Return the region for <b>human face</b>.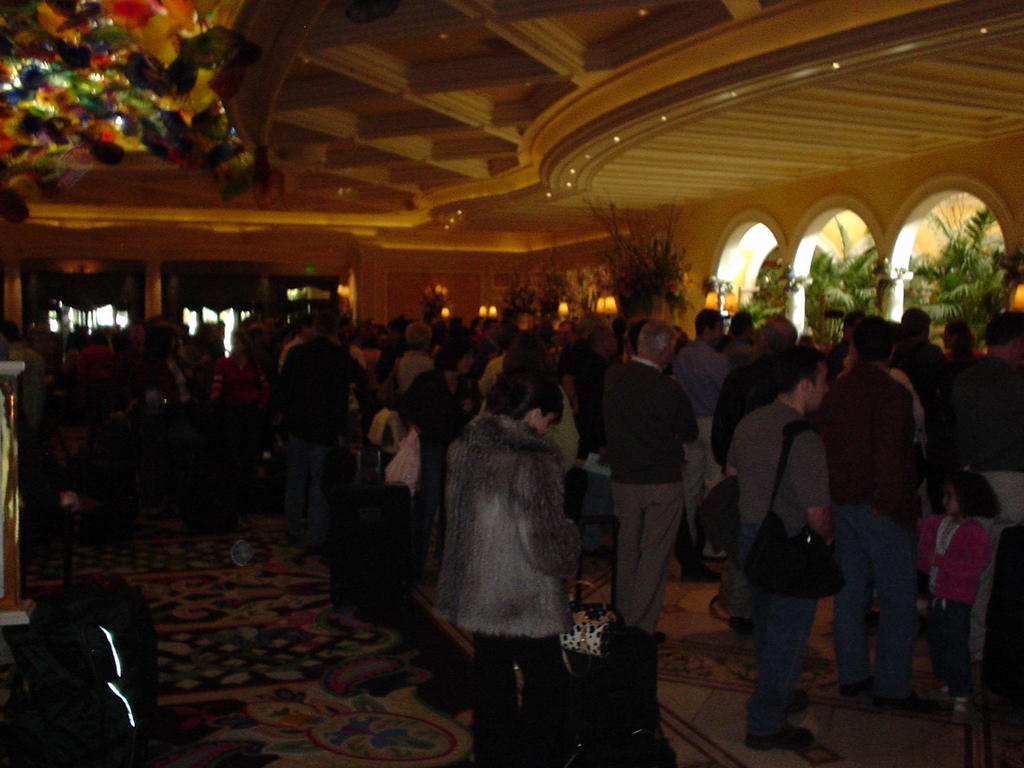
(x1=942, y1=484, x2=957, y2=516).
